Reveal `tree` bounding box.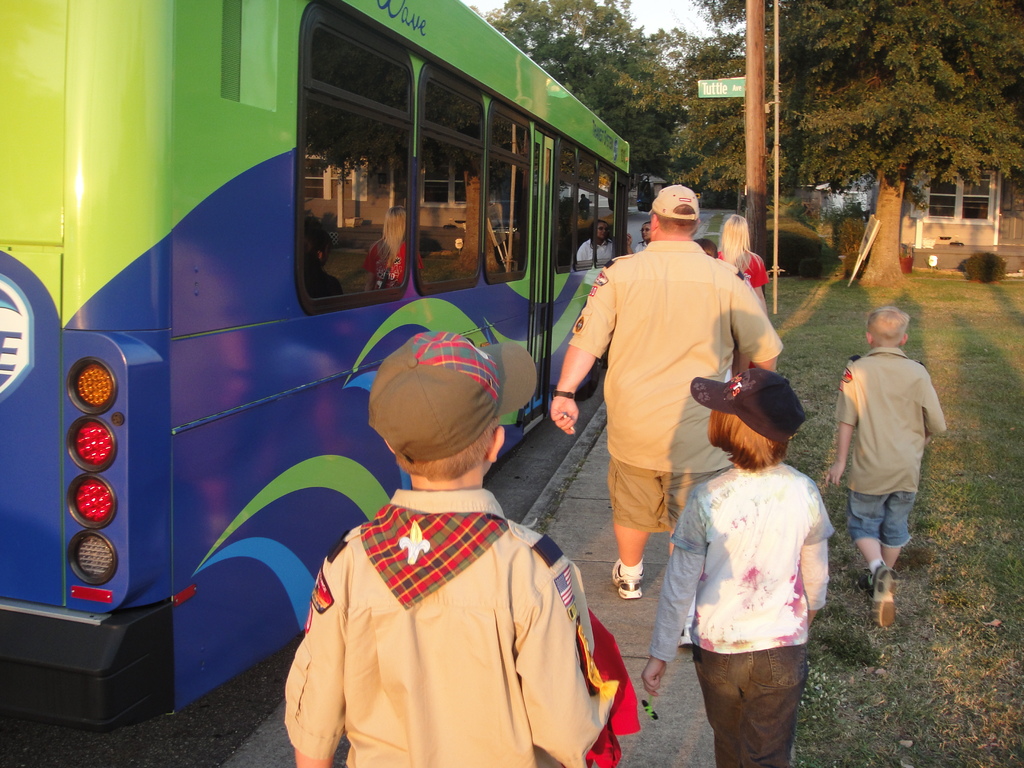
Revealed: box=[628, 27, 724, 172].
